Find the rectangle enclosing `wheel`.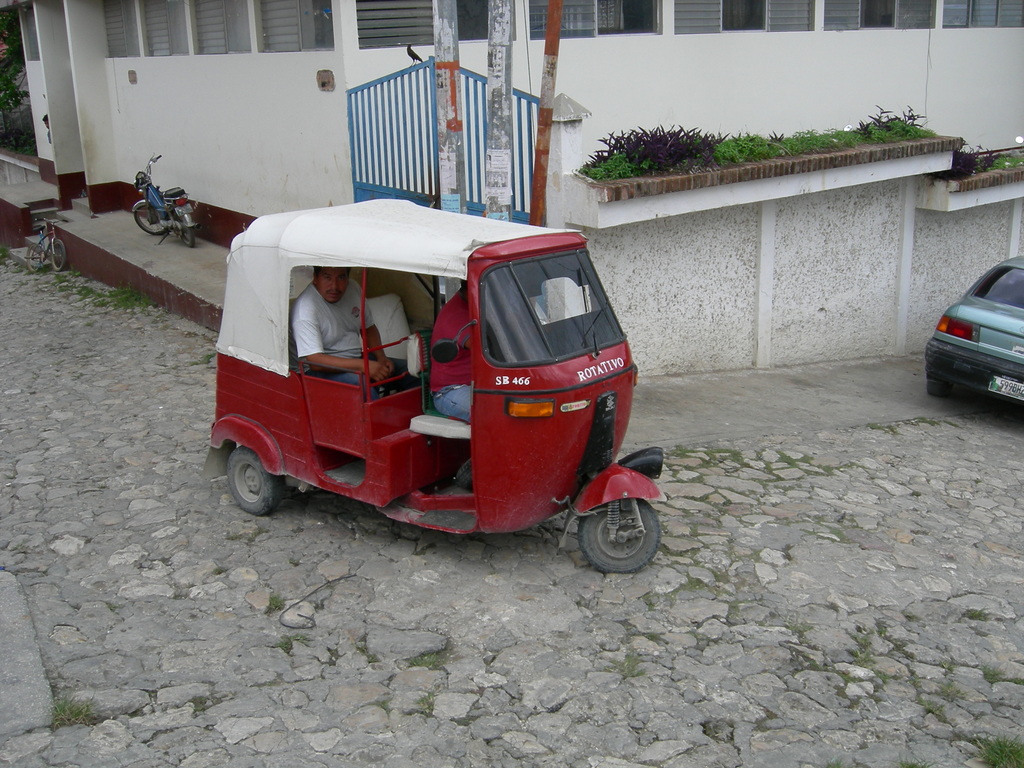
Rect(133, 202, 166, 236).
